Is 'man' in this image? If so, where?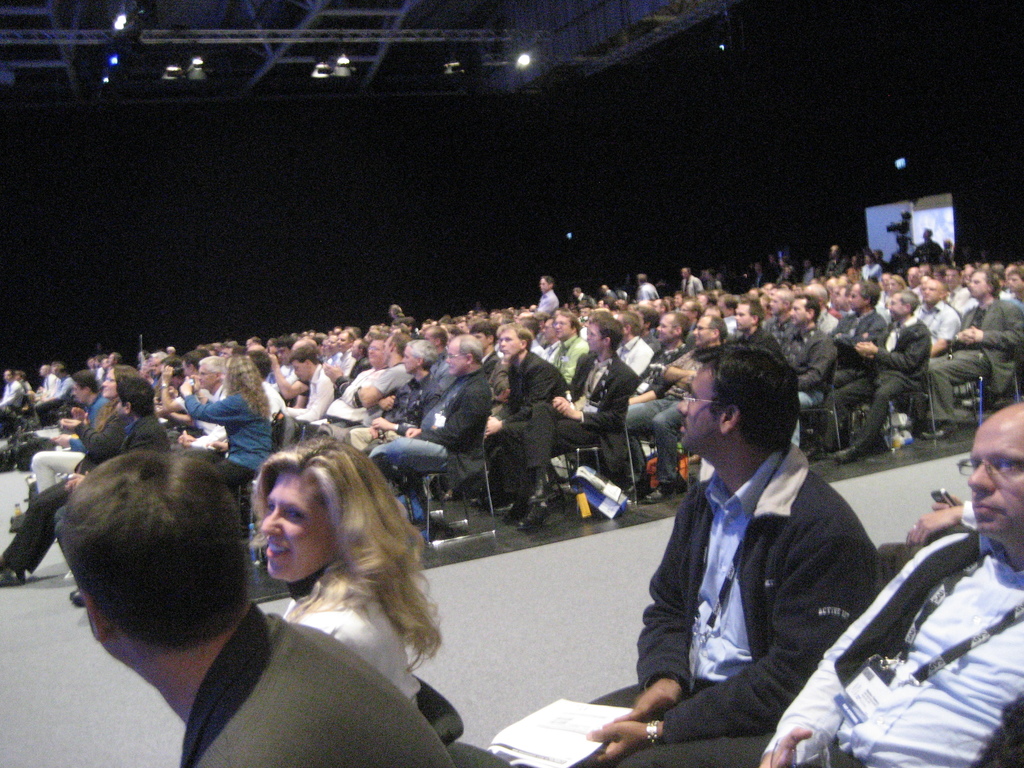
Yes, at {"left": 692, "top": 287, "right": 712, "bottom": 315}.
